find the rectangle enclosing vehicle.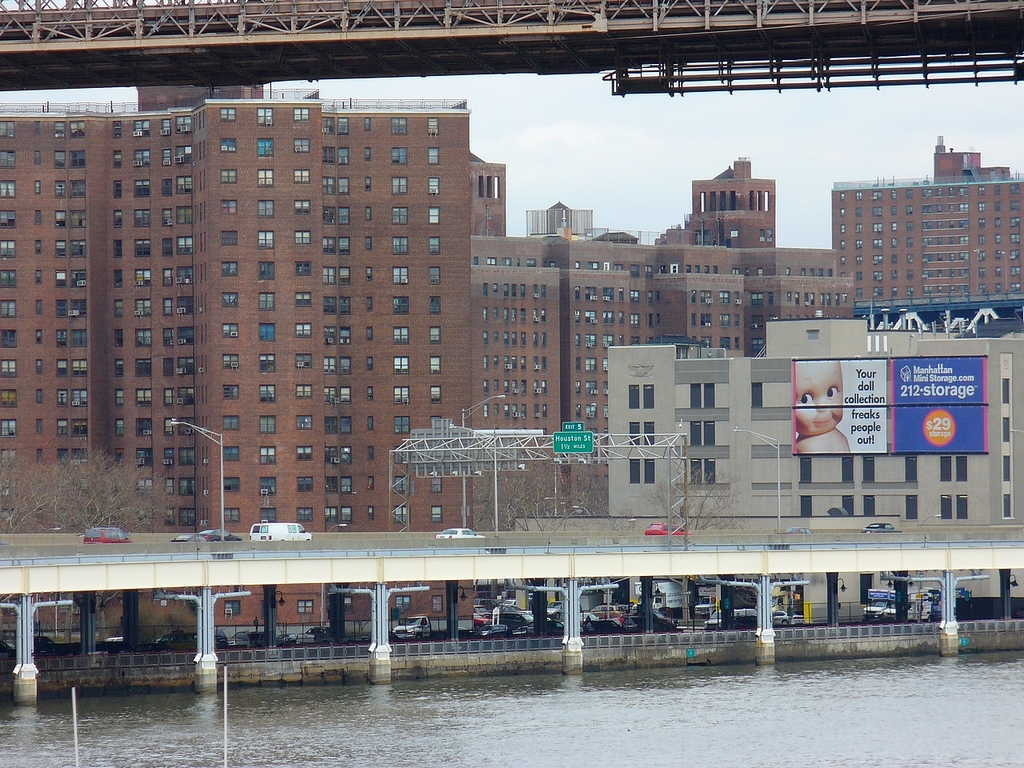
472 624 518 640.
